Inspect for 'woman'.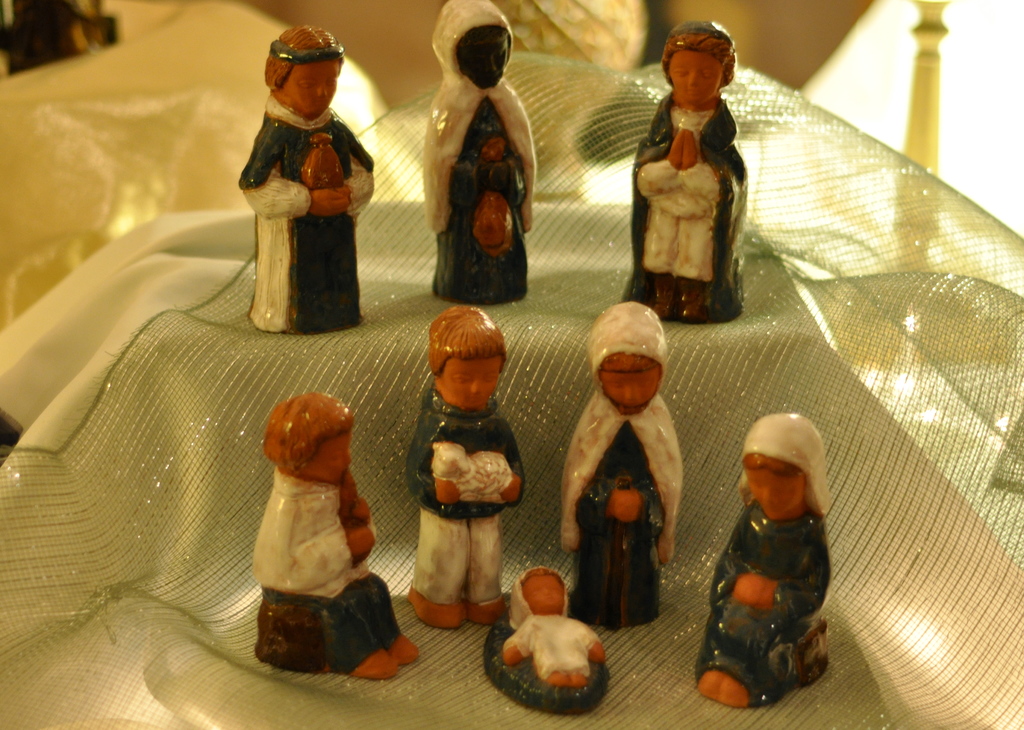
Inspection: [629, 20, 749, 320].
